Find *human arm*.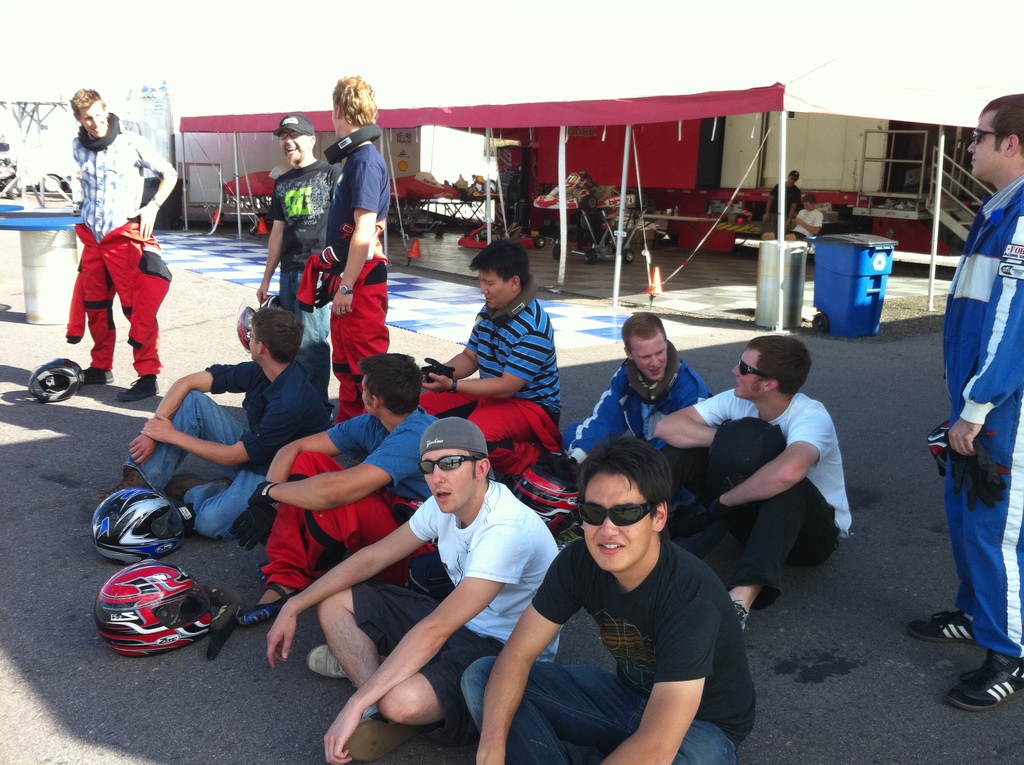
rect(268, 493, 443, 671).
